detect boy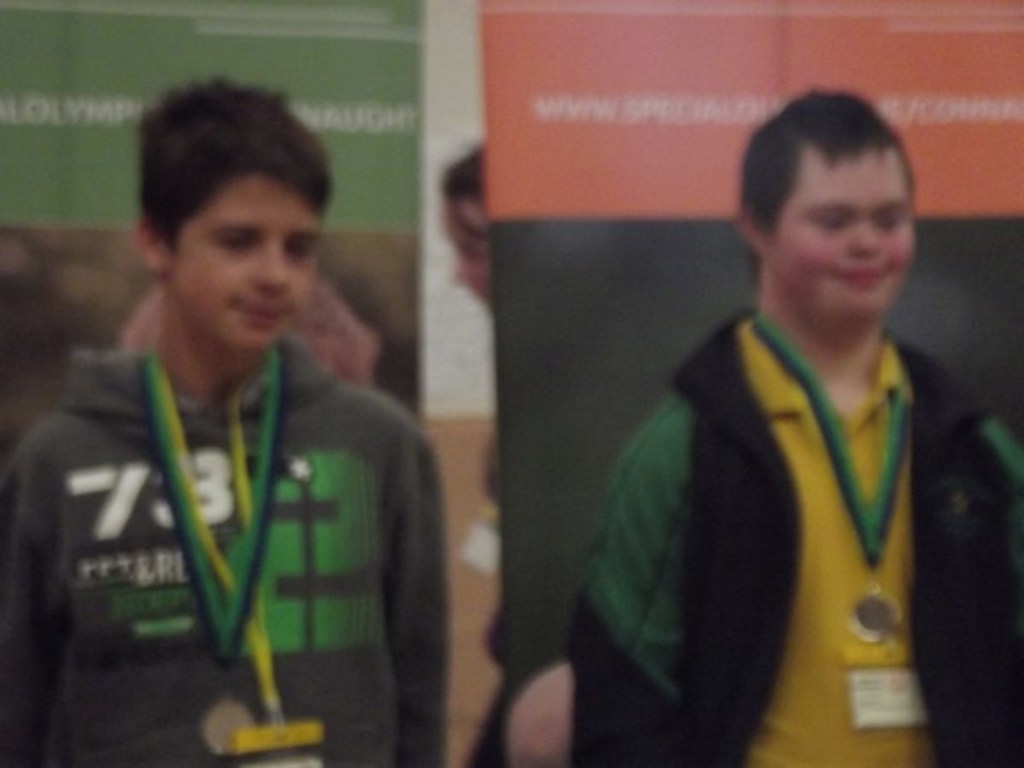
567 96 1022 766
